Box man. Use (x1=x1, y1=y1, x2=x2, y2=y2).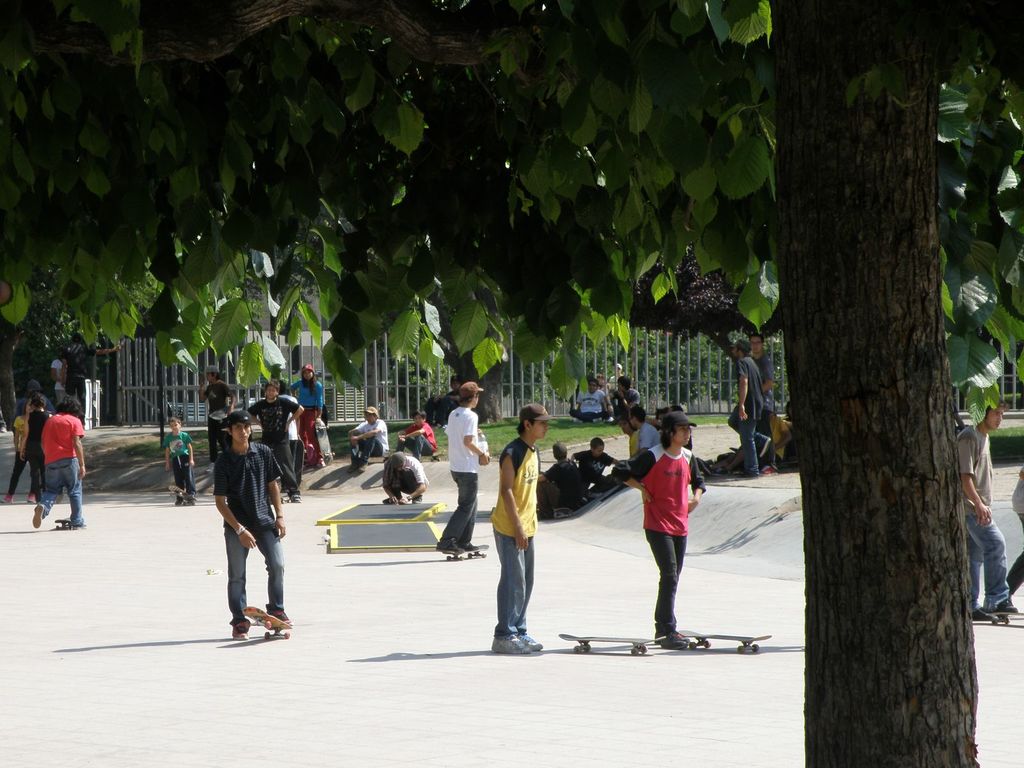
(x1=194, y1=403, x2=291, y2=650).
